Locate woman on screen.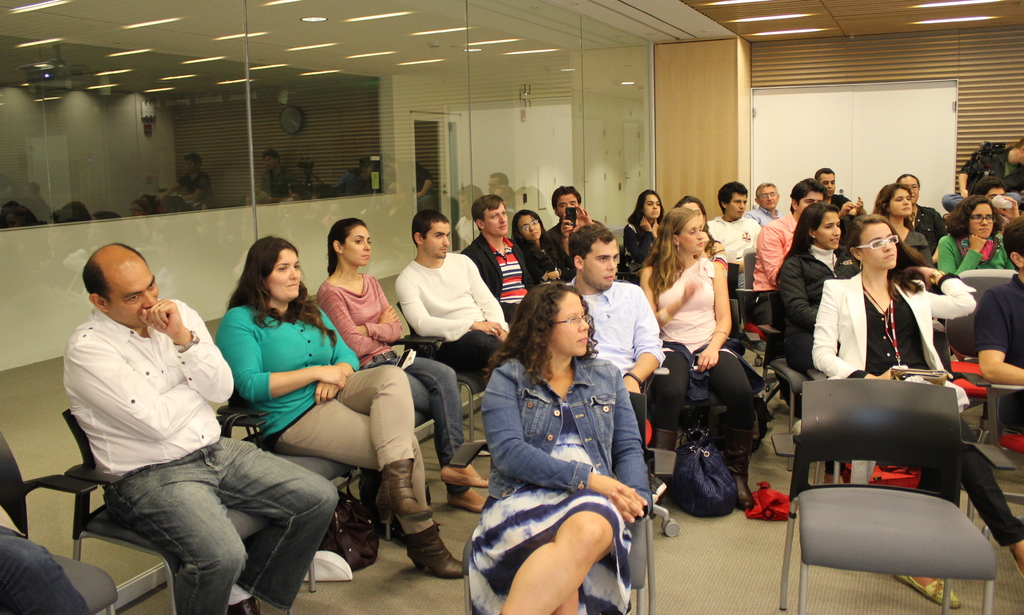
On screen at left=871, top=182, right=941, bottom=269.
